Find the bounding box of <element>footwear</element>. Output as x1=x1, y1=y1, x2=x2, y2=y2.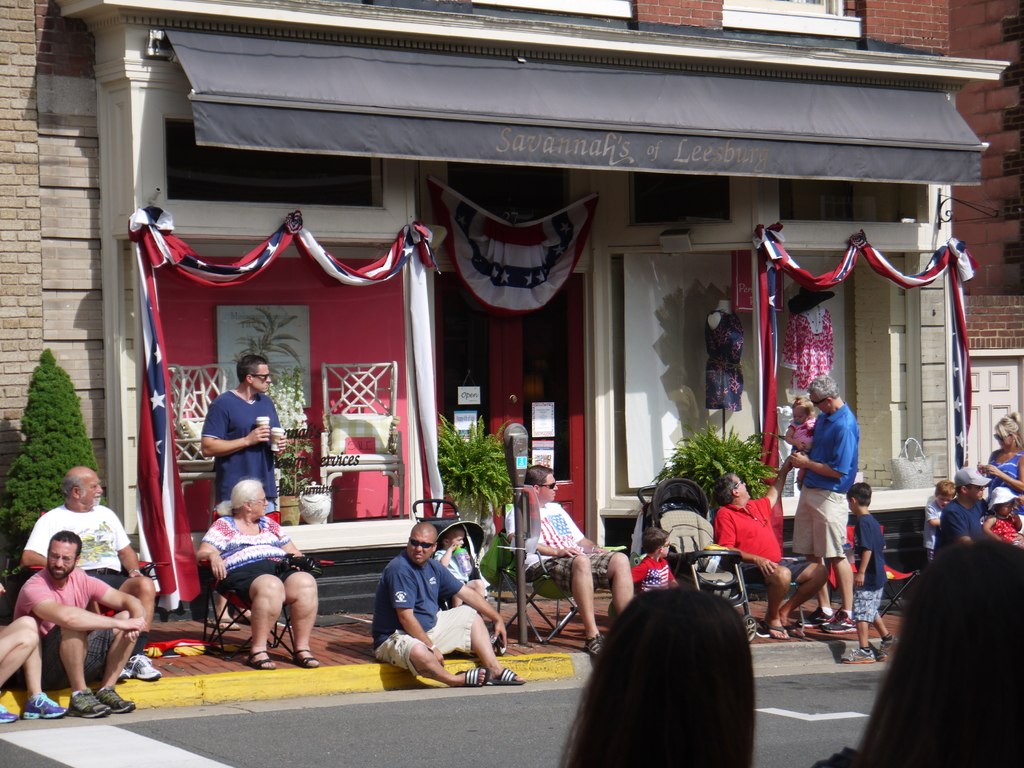
x1=876, y1=642, x2=901, y2=659.
